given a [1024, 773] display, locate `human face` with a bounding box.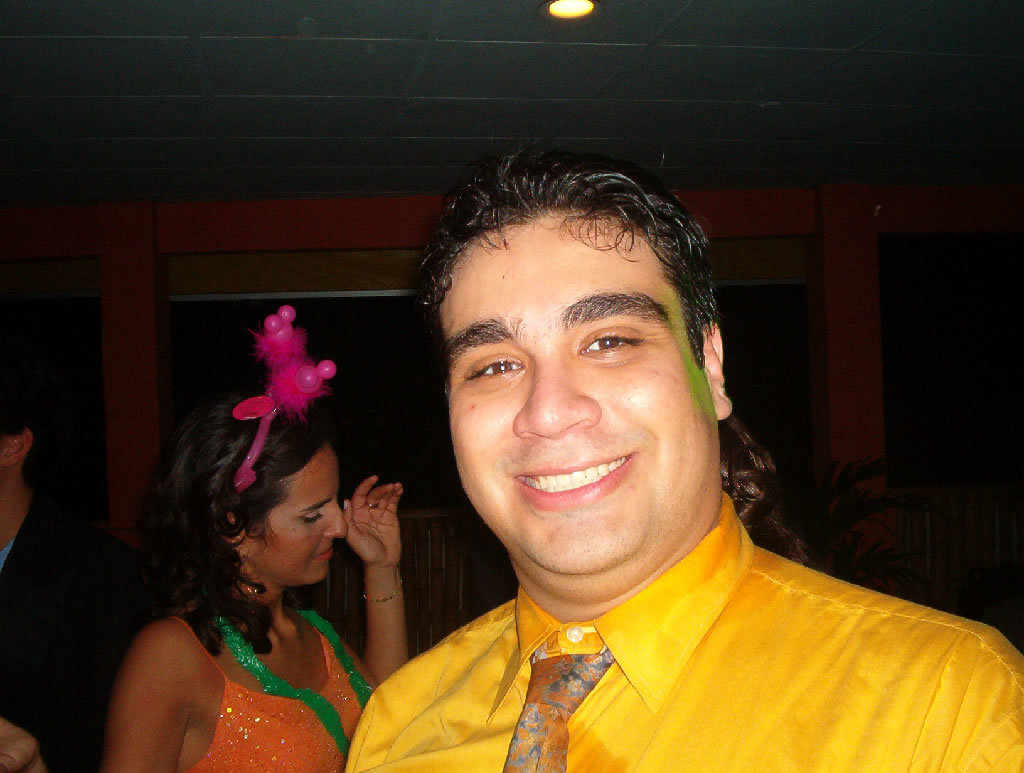
Located: 247 447 347 588.
